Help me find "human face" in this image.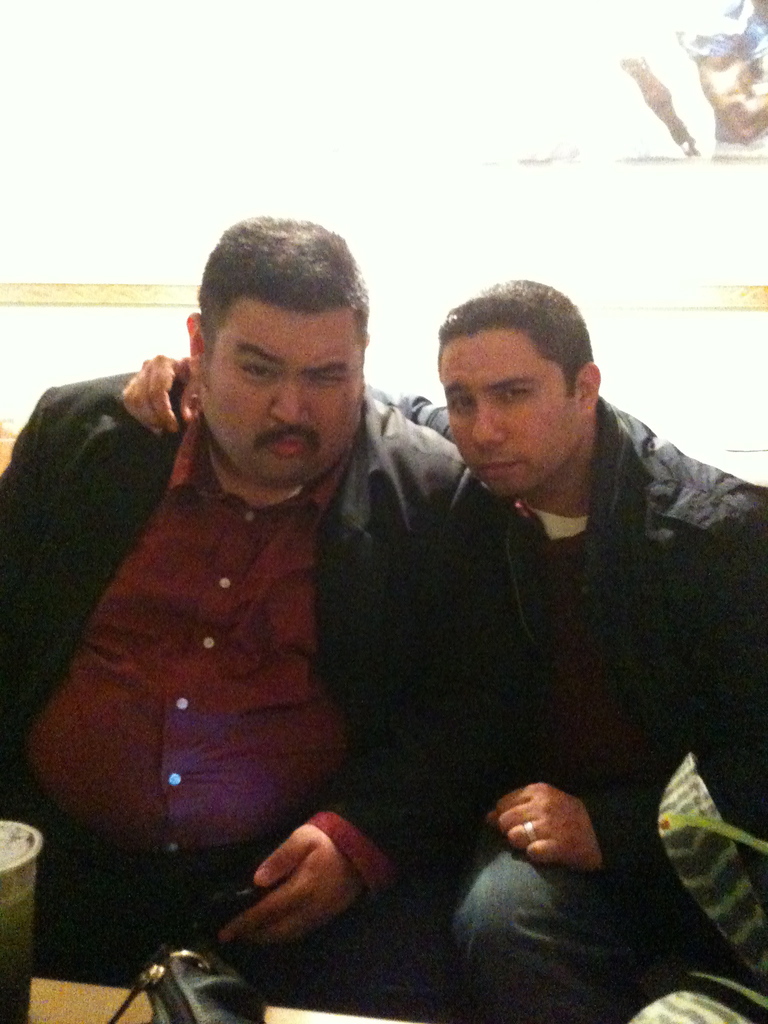
Found it: detection(212, 293, 367, 488).
